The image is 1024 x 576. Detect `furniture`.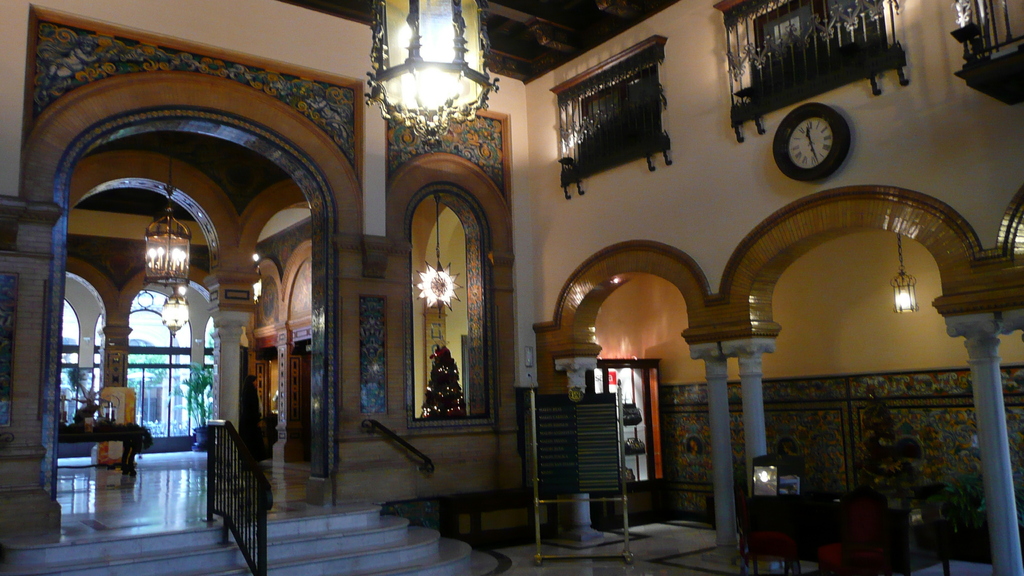
Detection: {"x1": 819, "y1": 487, "x2": 895, "y2": 575}.
